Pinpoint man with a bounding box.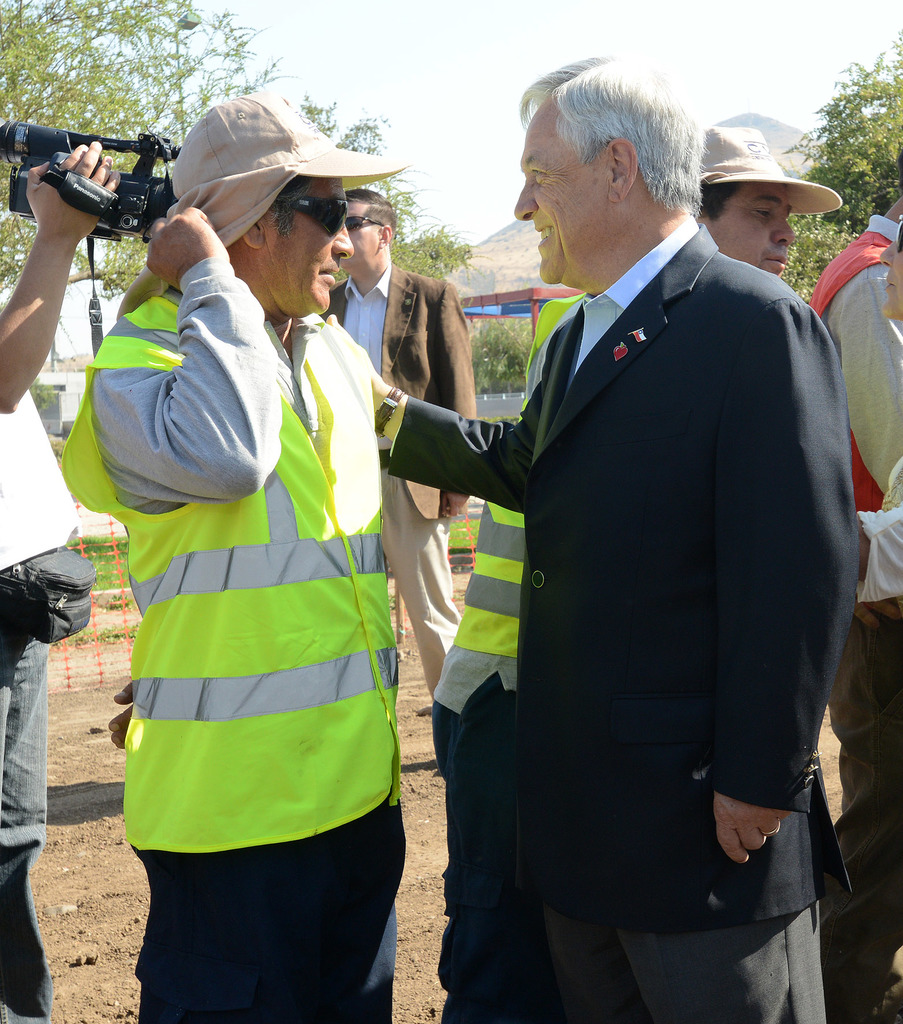
423, 127, 836, 1023.
